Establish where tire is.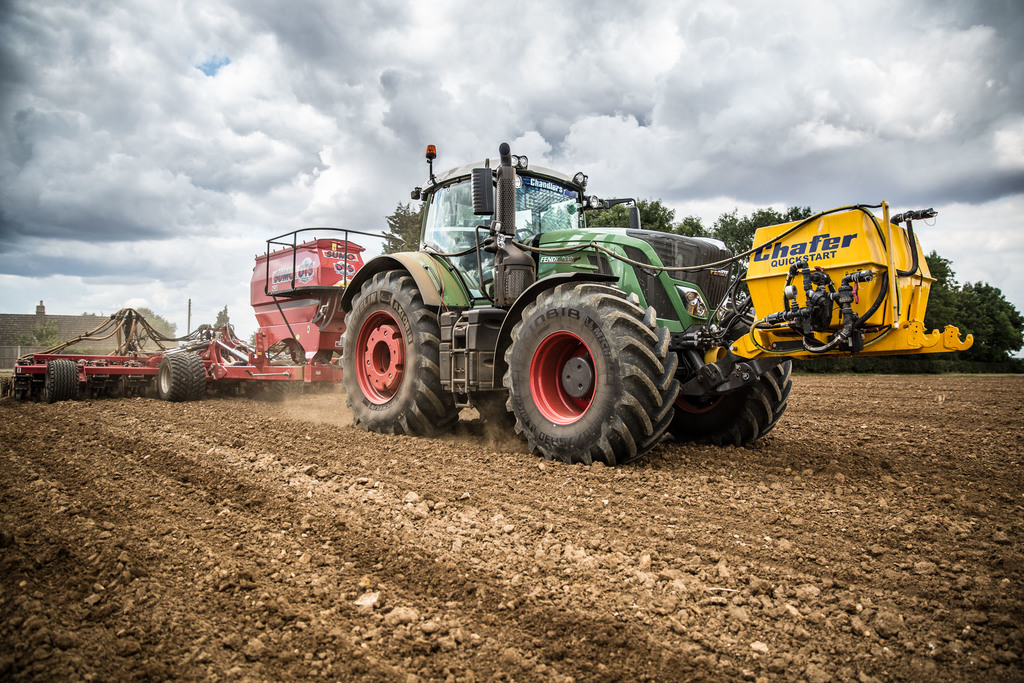
Established at x1=269, y1=355, x2=303, y2=402.
